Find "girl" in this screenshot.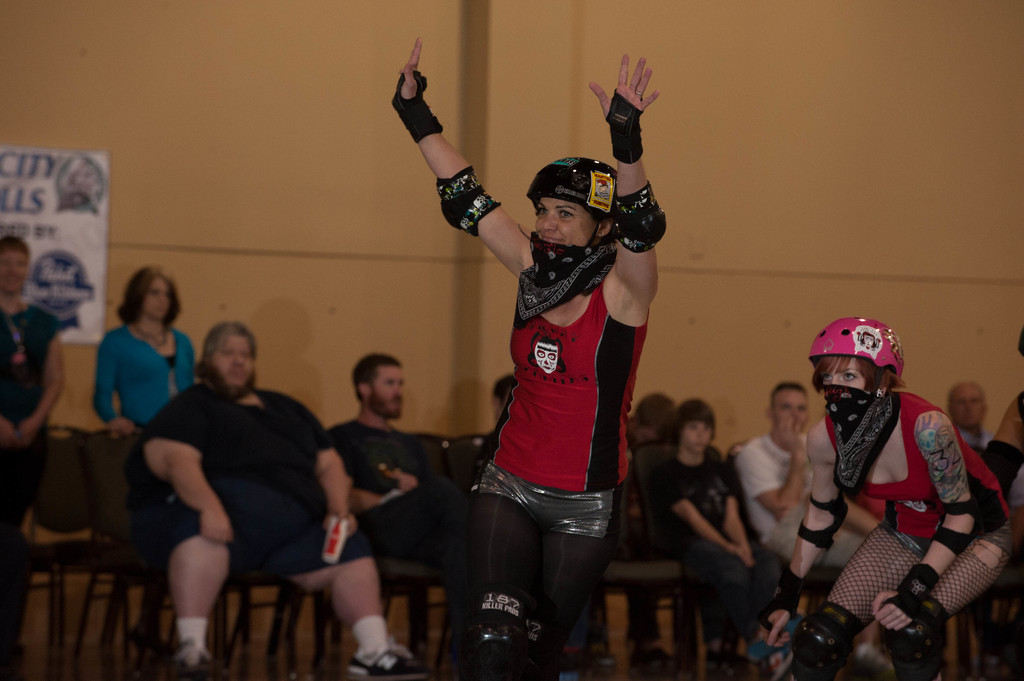
The bounding box for "girl" is detection(383, 36, 670, 680).
